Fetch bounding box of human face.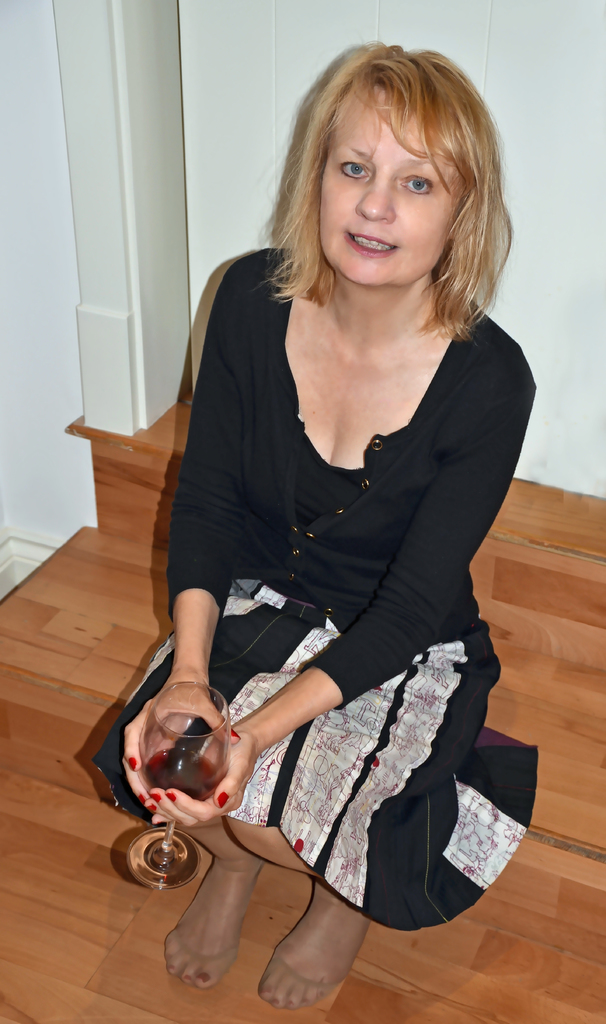
Bbox: select_region(318, 84, 461, 280).
